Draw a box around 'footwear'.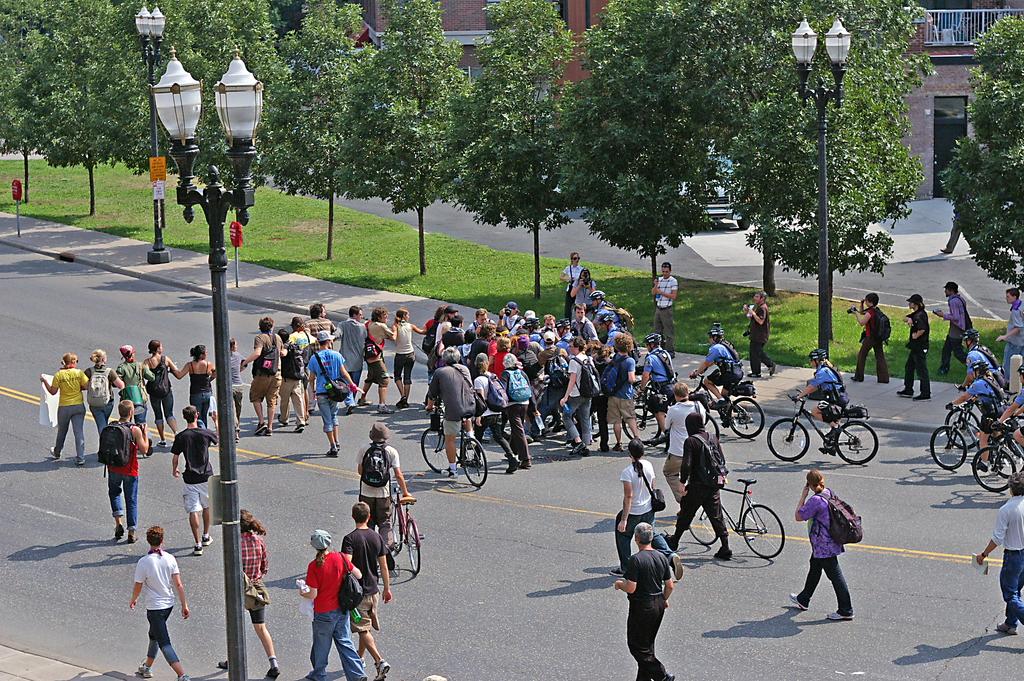
crop(897, 387, 912, 397).
